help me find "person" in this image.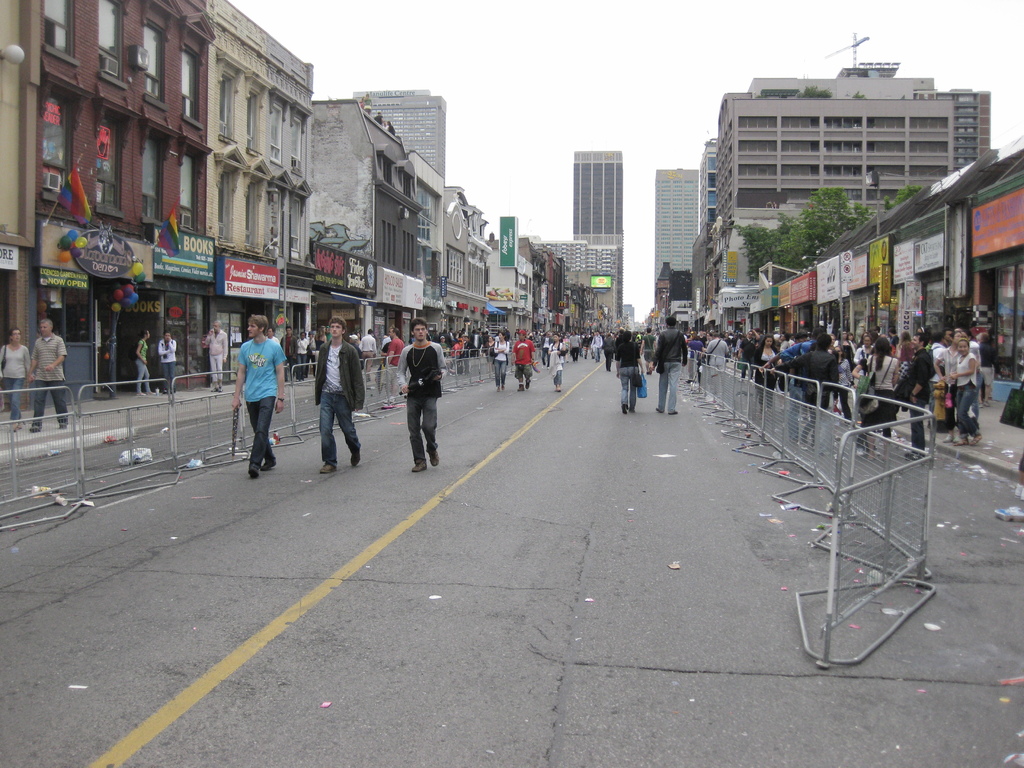
Found it: 619 318 683 425.
